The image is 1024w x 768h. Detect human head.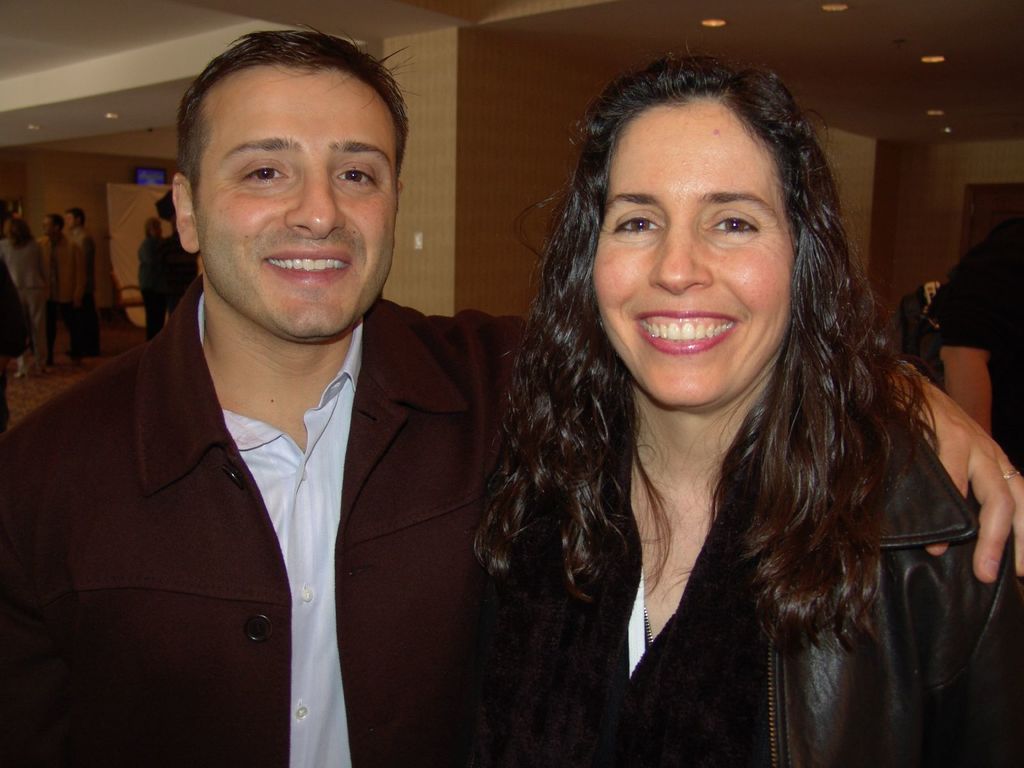
Detection: <bbox>170, 29, 412, 344</bbox>.
